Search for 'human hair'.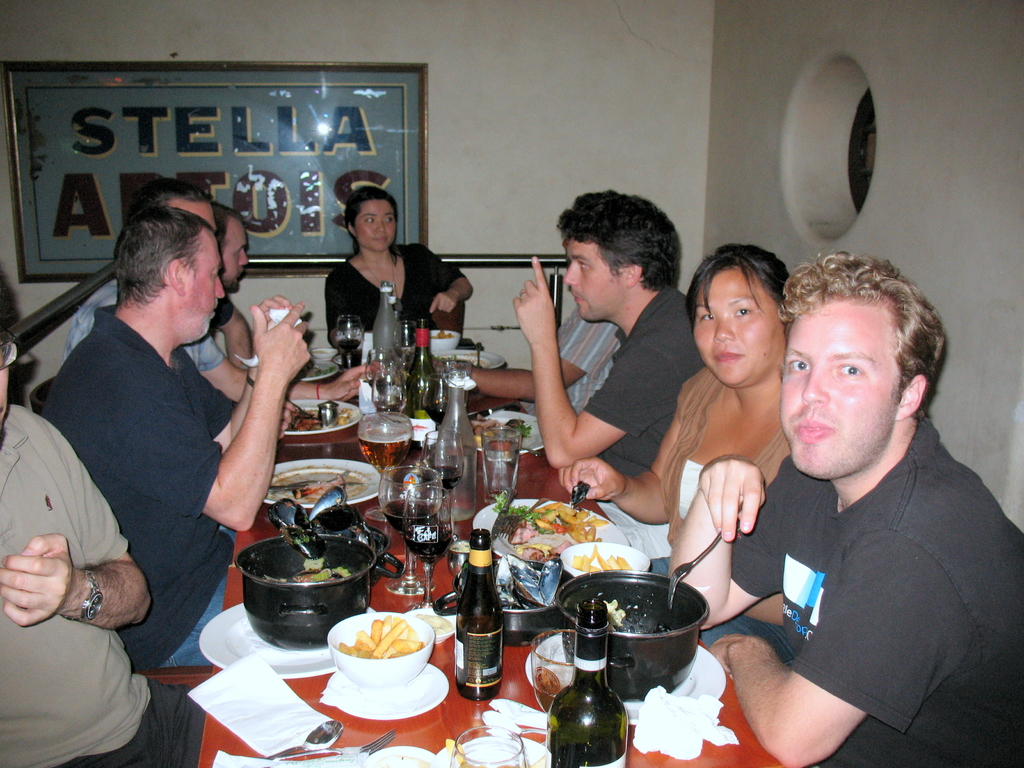
Found at l=113, t=201, r=214, b=312.
